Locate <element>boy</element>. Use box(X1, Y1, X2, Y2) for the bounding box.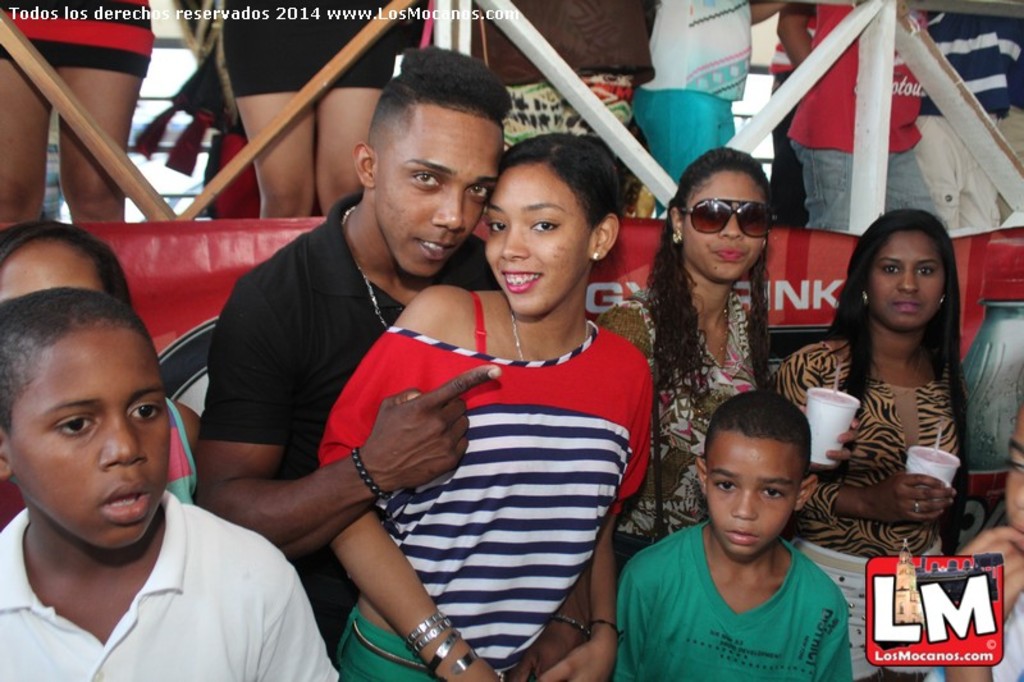
box(614, 385, 864, 681).
